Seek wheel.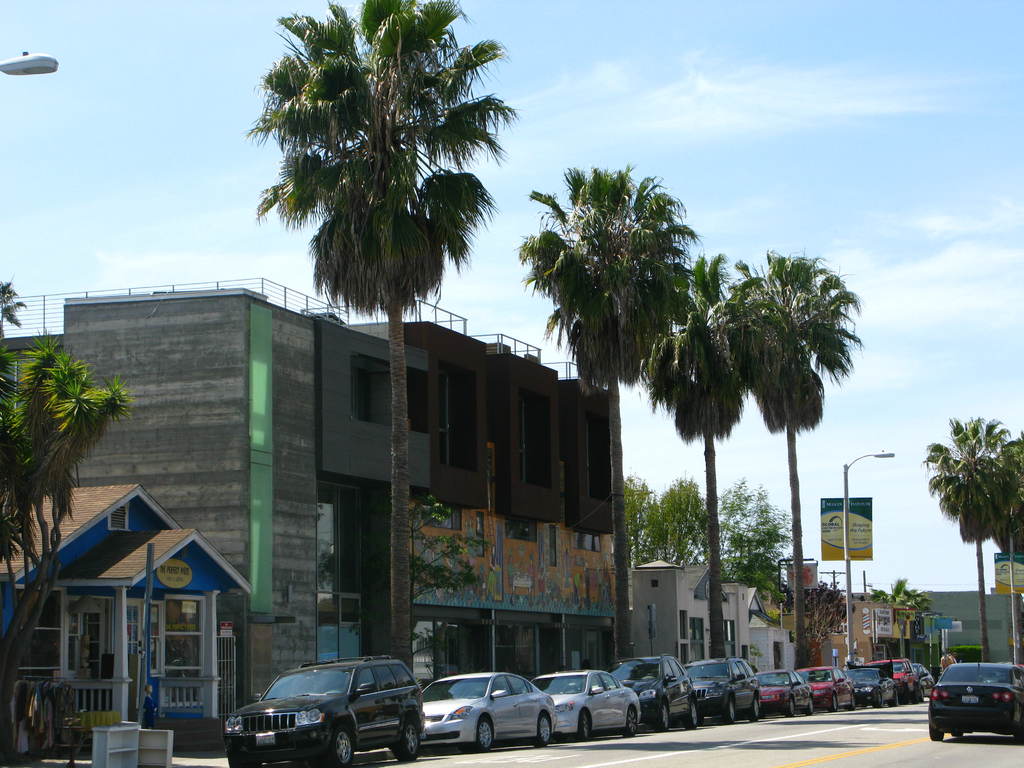
bbox=(749, 701, 760, 719).
